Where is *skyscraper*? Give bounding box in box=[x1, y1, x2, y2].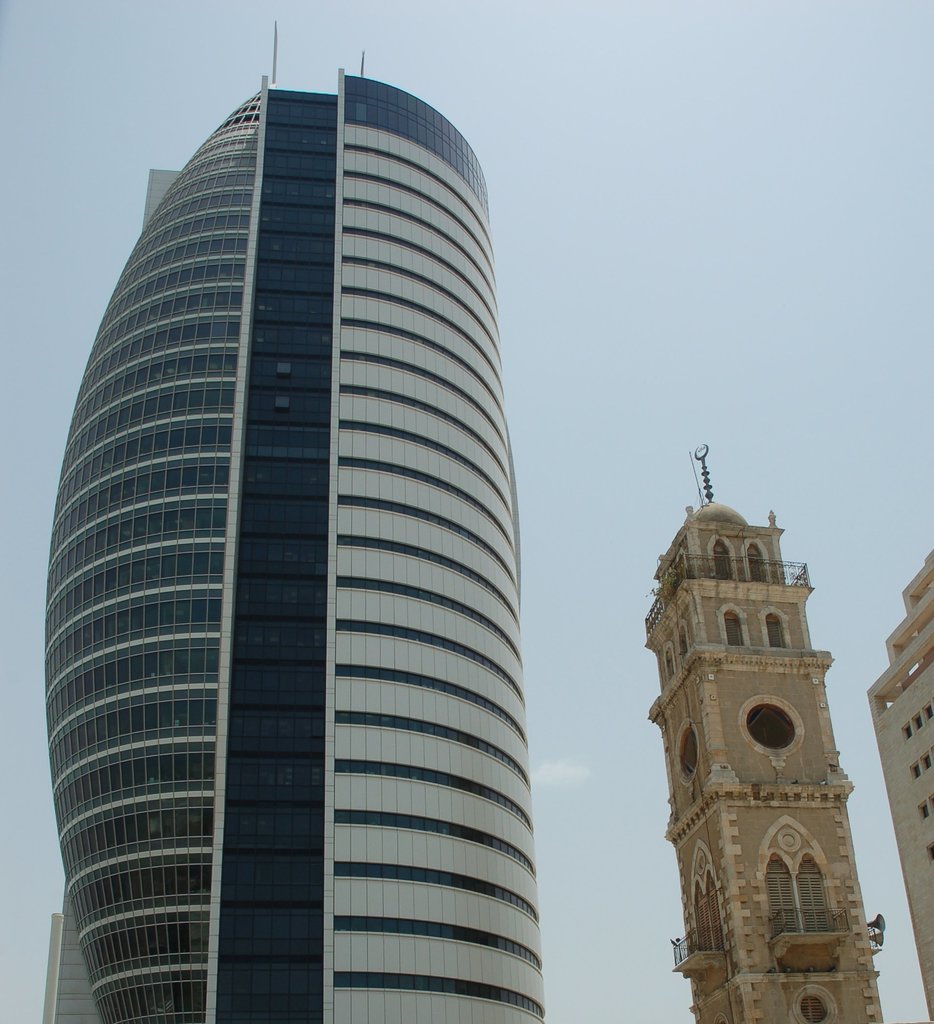
box=[855, 521, 933, 1023].
